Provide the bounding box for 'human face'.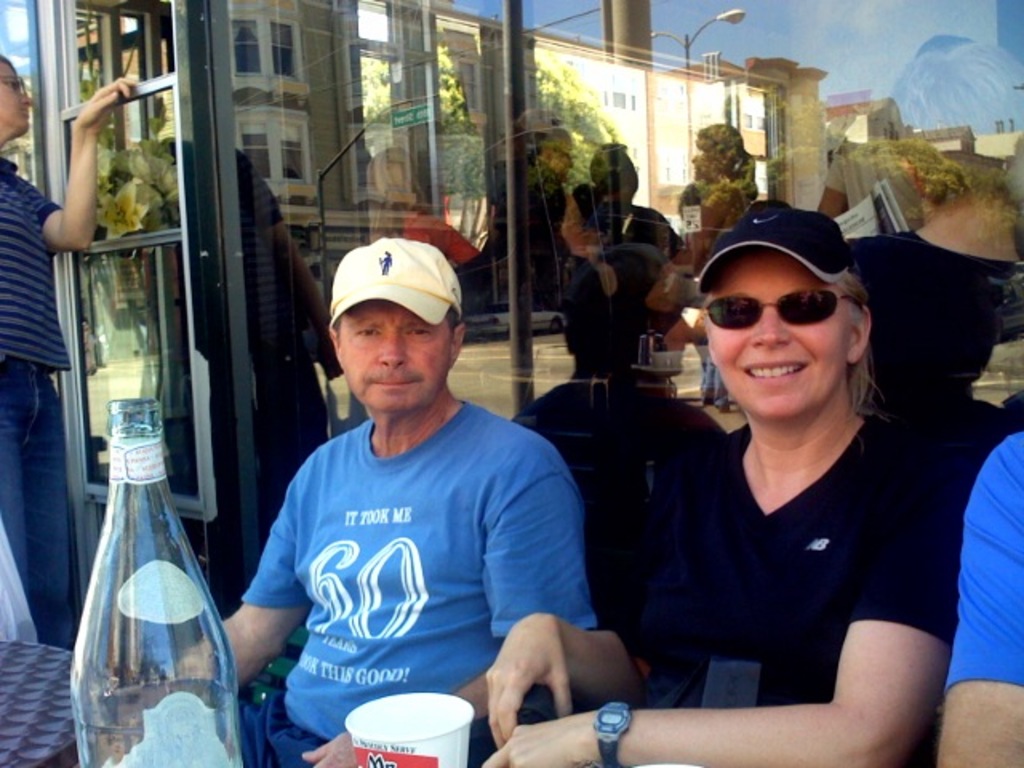
rect(701, 250, 848, 416).
